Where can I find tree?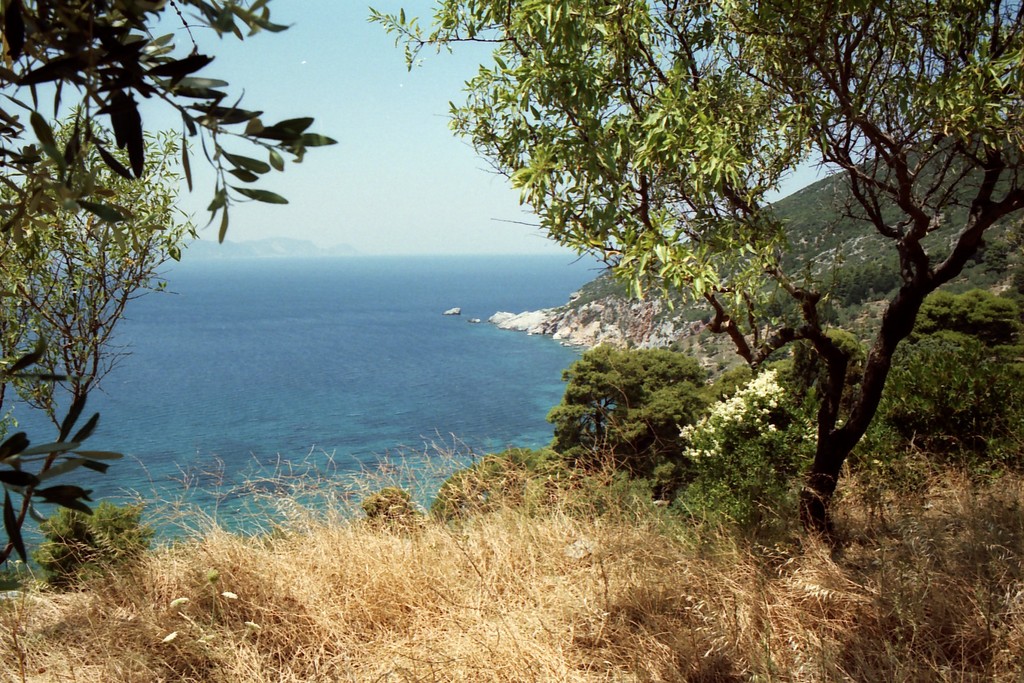
You can find it at [left=925, top=290, right=954, bottom=331].
